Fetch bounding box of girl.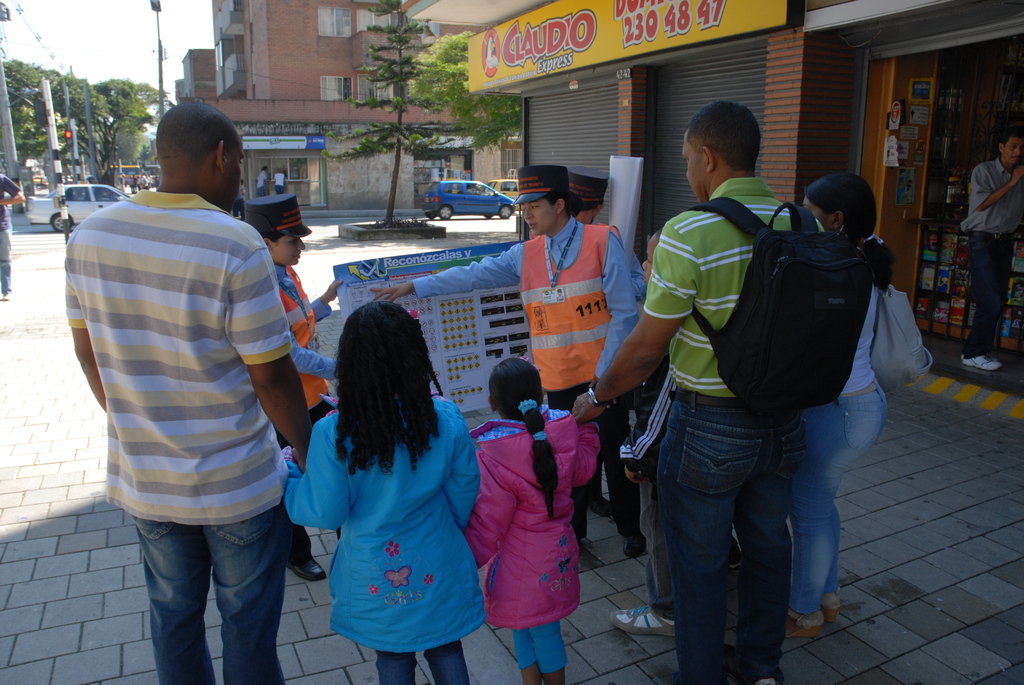
Bbox: (285,301,484,684).
